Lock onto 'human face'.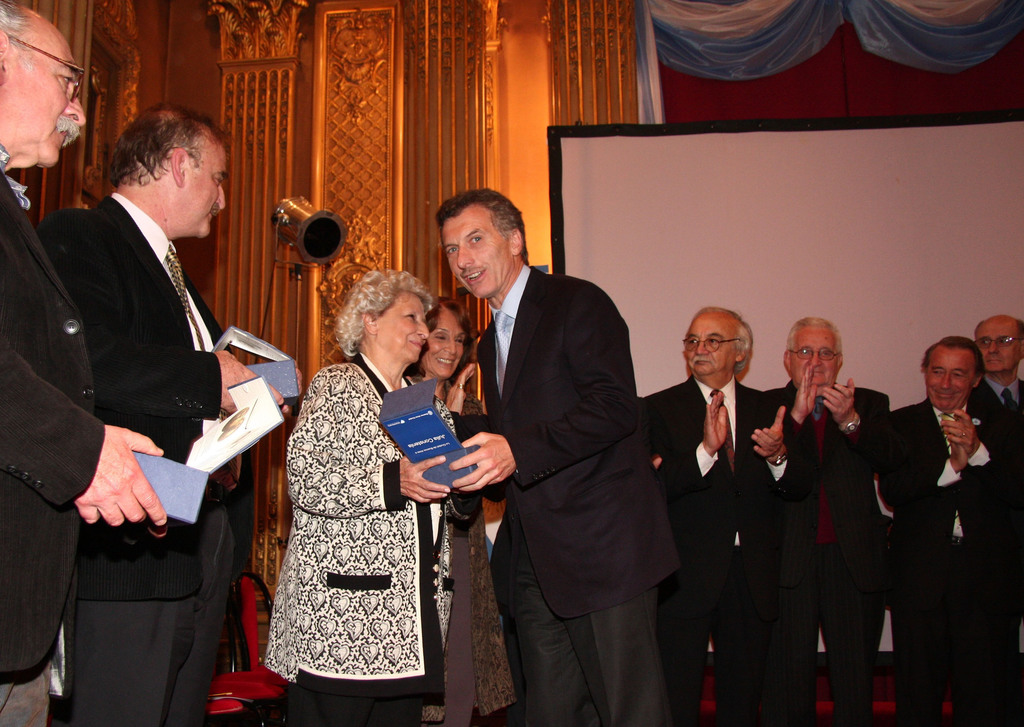
Locked: region(380, 294, 429, 360).
